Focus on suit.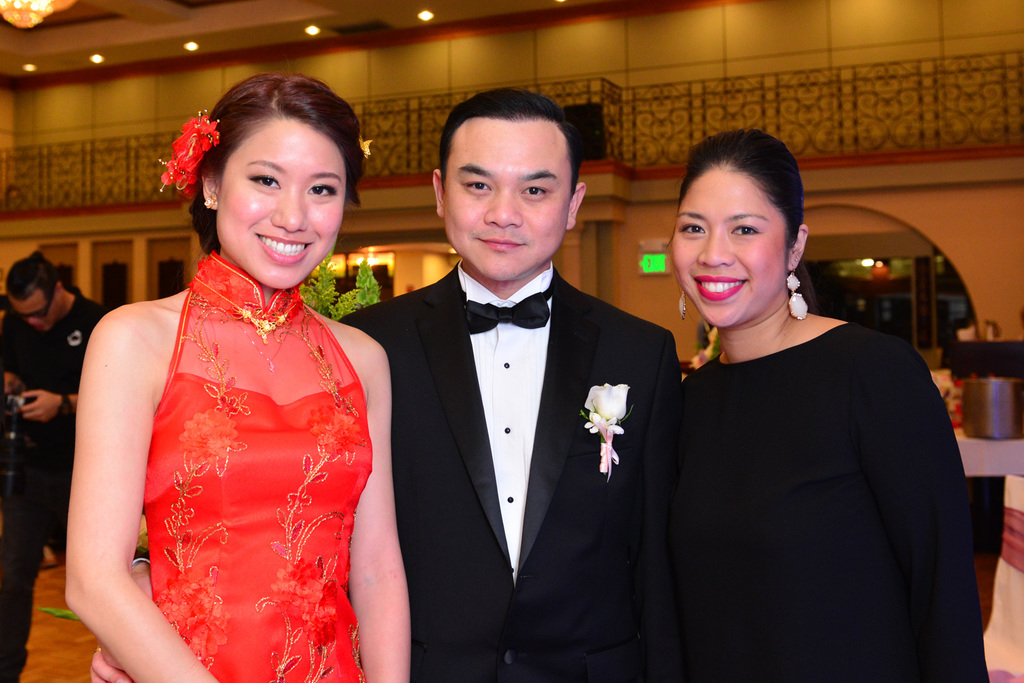
Focused at detection(330, 228, 653, 666).
